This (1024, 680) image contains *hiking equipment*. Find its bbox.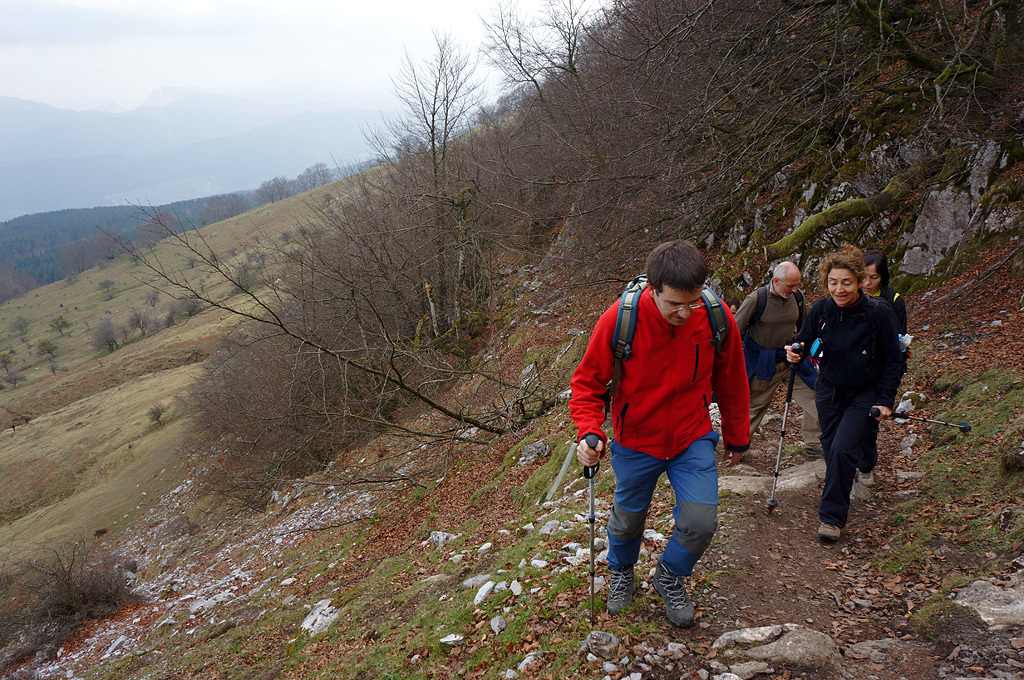
detection(868, 403, 972, 440).
